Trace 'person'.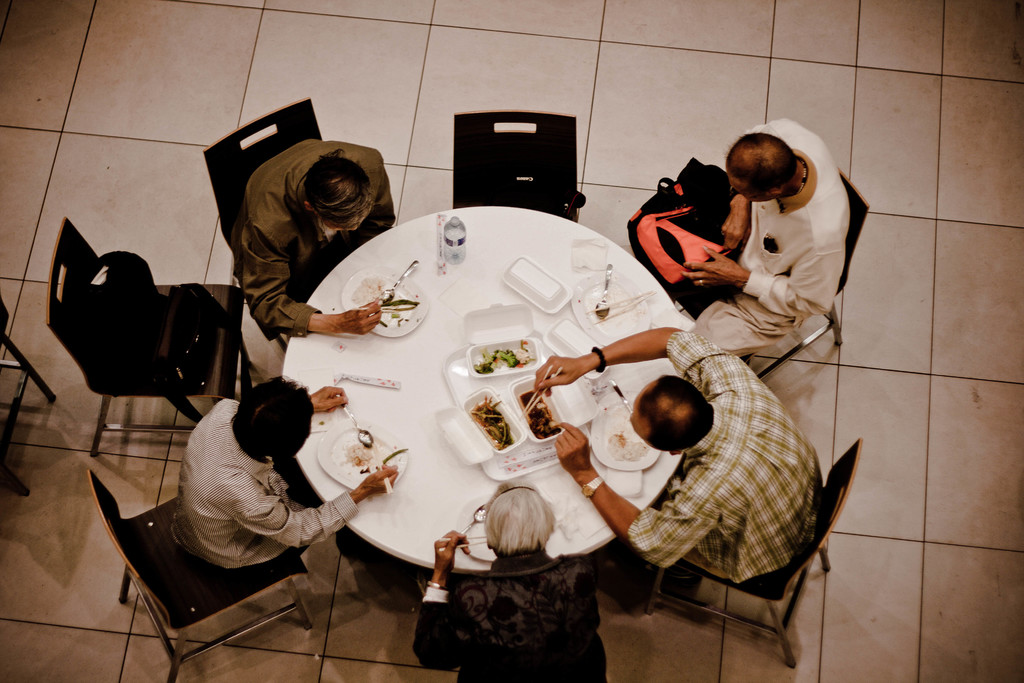
Traced to bbox=[680, 110, 850, 366].
